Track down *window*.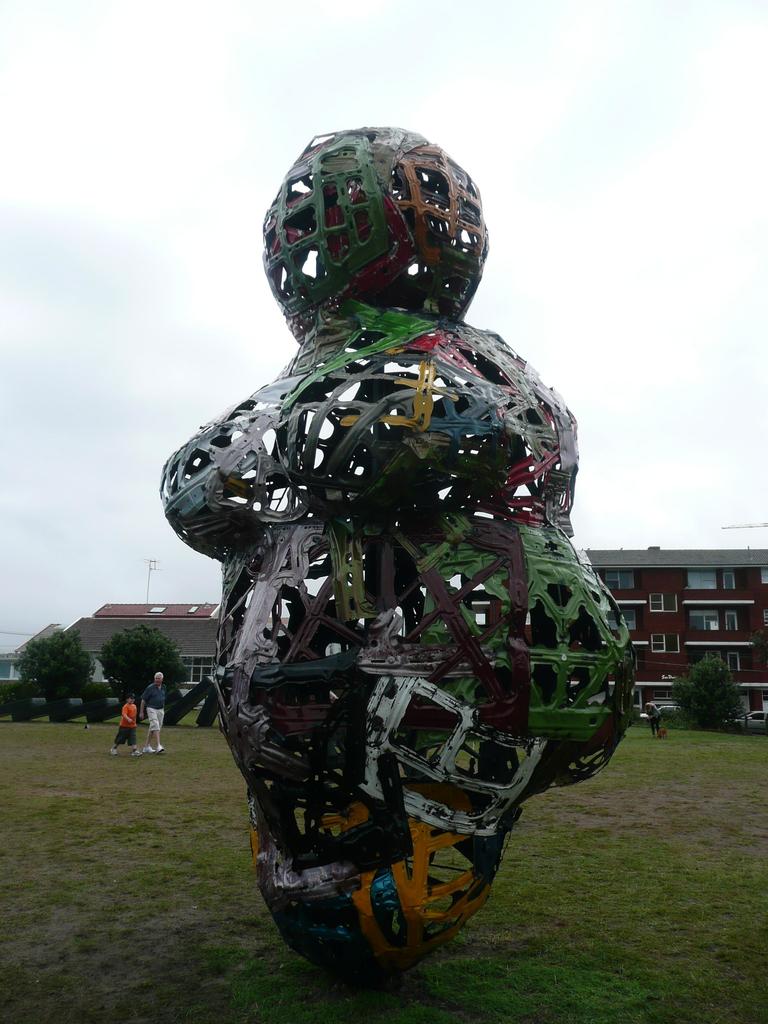
Tracked to box=[686, 566, 719, 591].
